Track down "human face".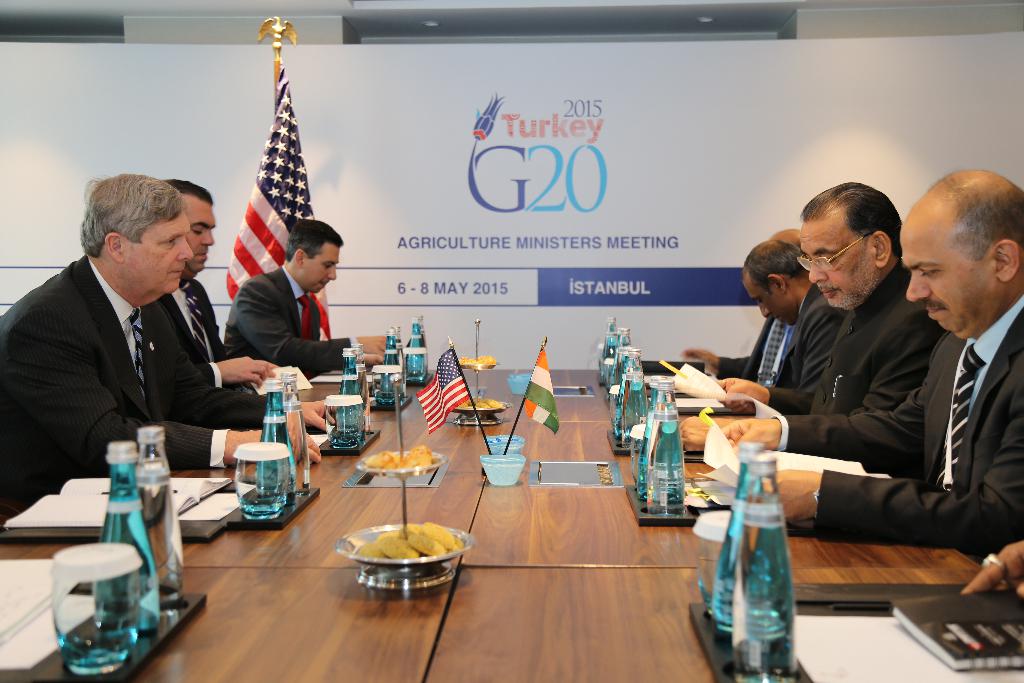
Tracked to <region>181, 194, 214, 274</region>.
